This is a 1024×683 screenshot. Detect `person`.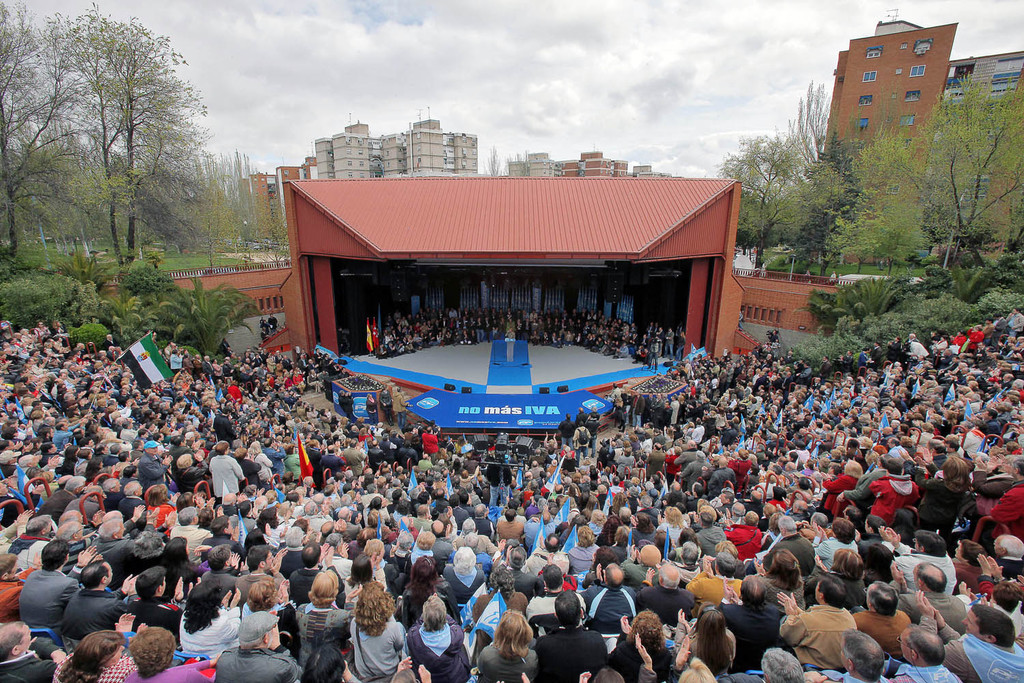
Rect(926, 457, 982, 535).
